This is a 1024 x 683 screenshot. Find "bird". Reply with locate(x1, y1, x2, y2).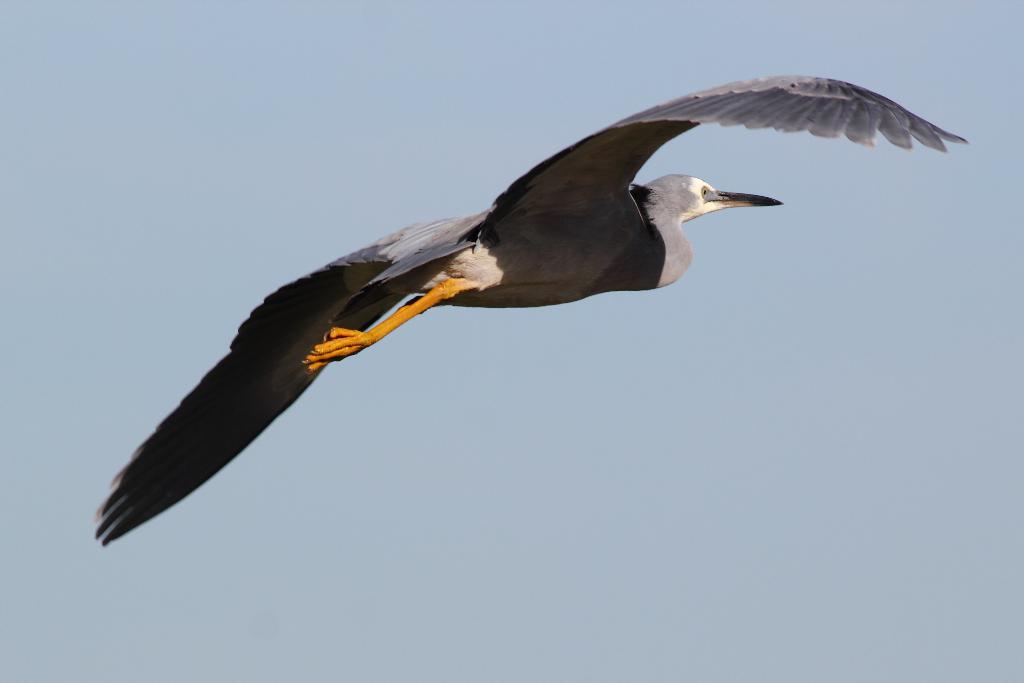
locate(106, 91, 863, 533).
